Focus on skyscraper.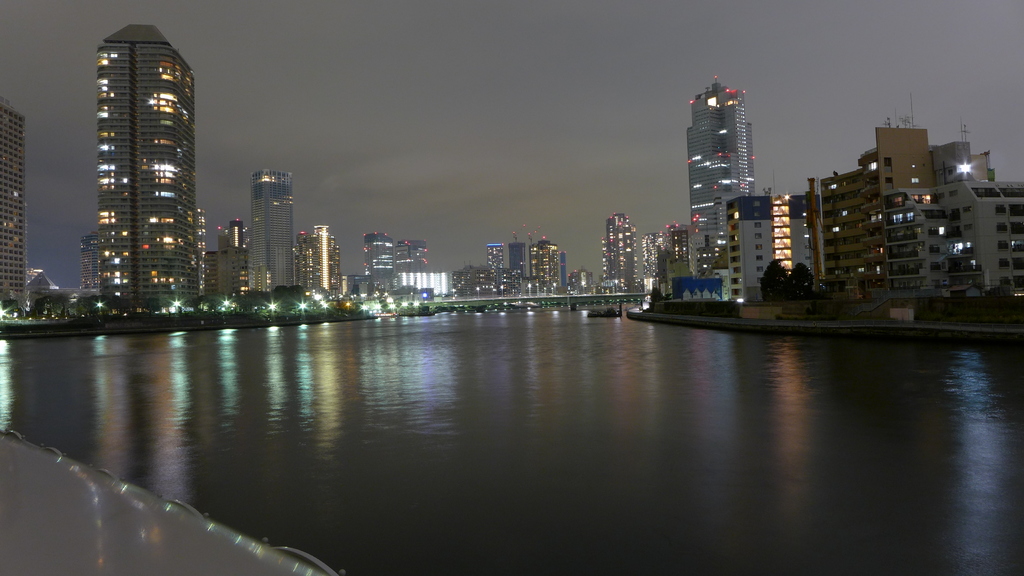
Focused at pyautogui.locateOnScreen(71, 14, 203, 308).
